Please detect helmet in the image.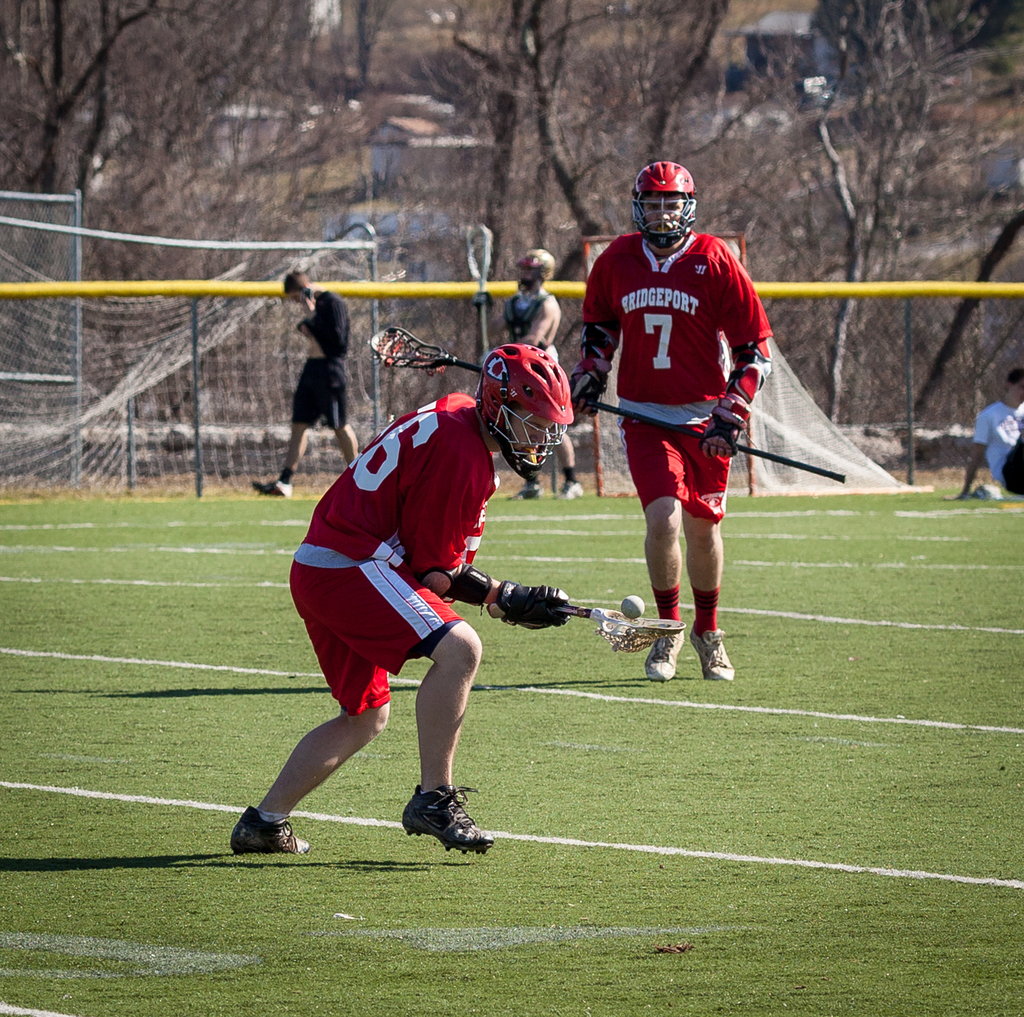
BBox(518, 248, 552, 300).
